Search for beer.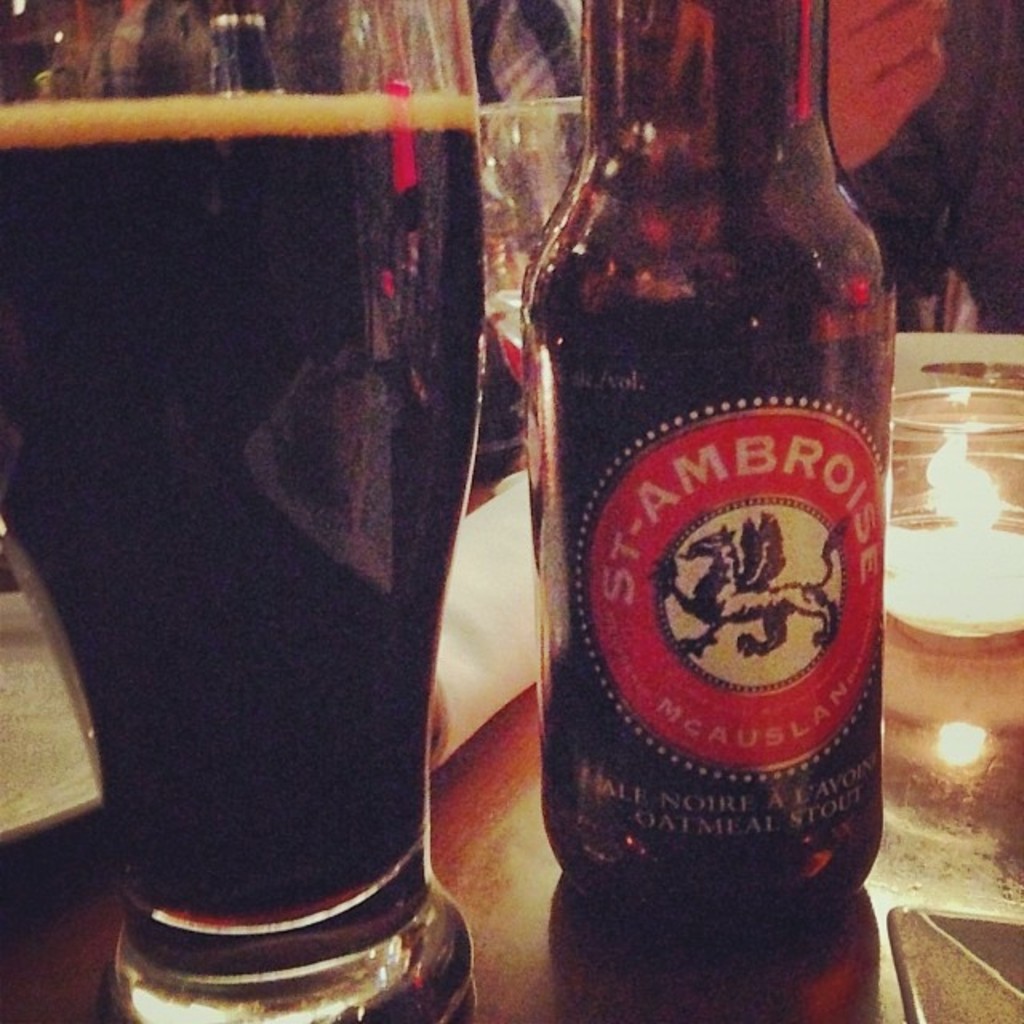
Found at detection(0, 101, 494, 1022).
